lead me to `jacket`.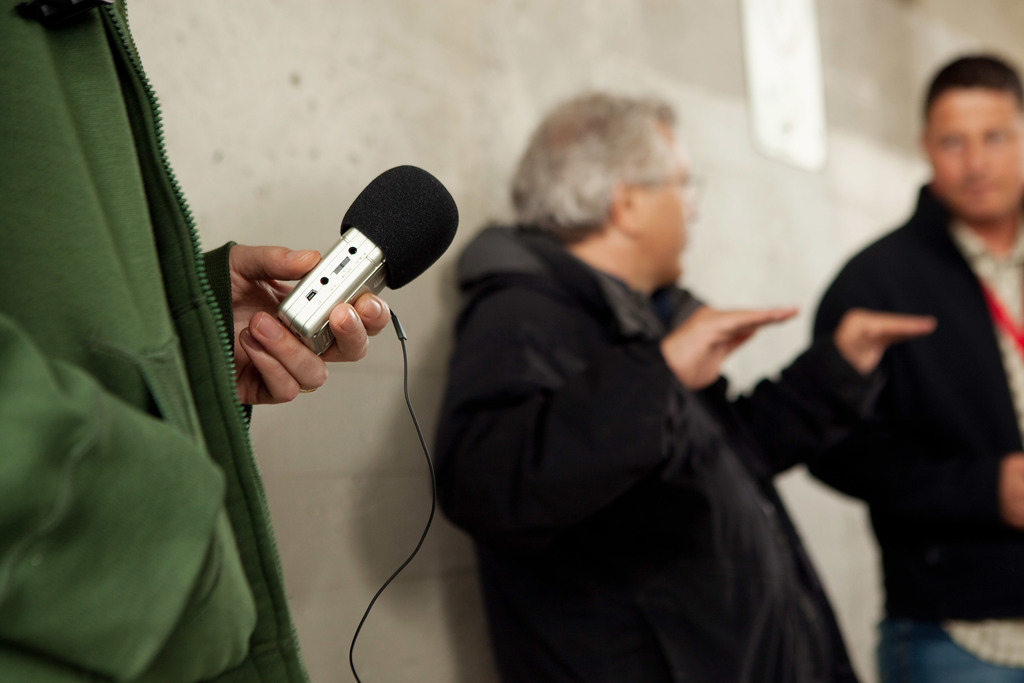
Lead to (left=810, top=182, right=1023, bottom=627).
